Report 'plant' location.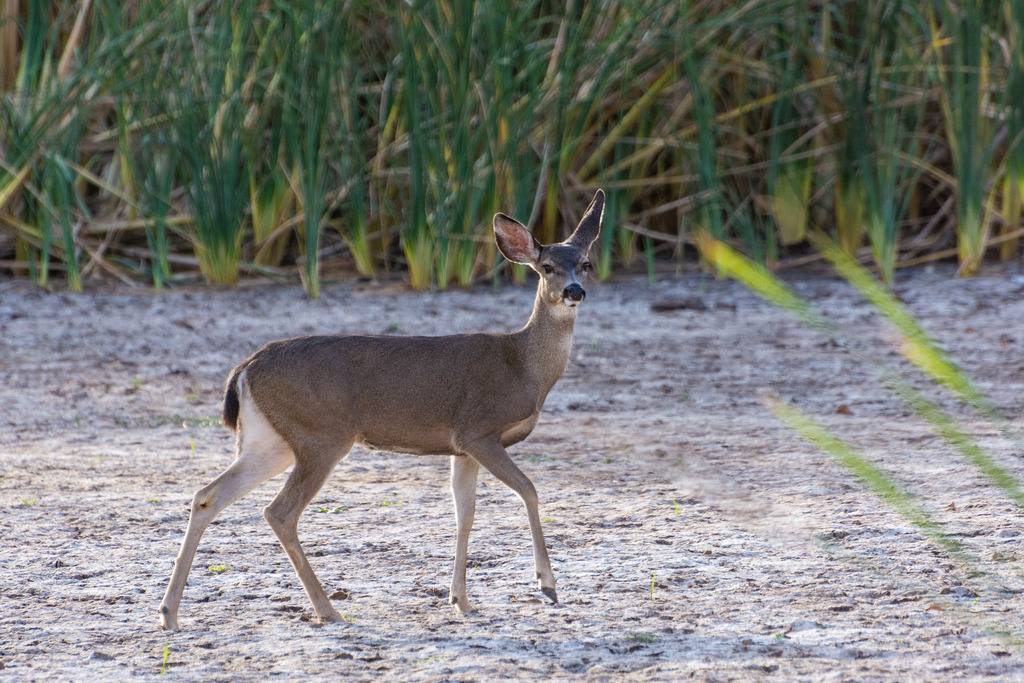
Report: crop(74, 411, 81, 431).
